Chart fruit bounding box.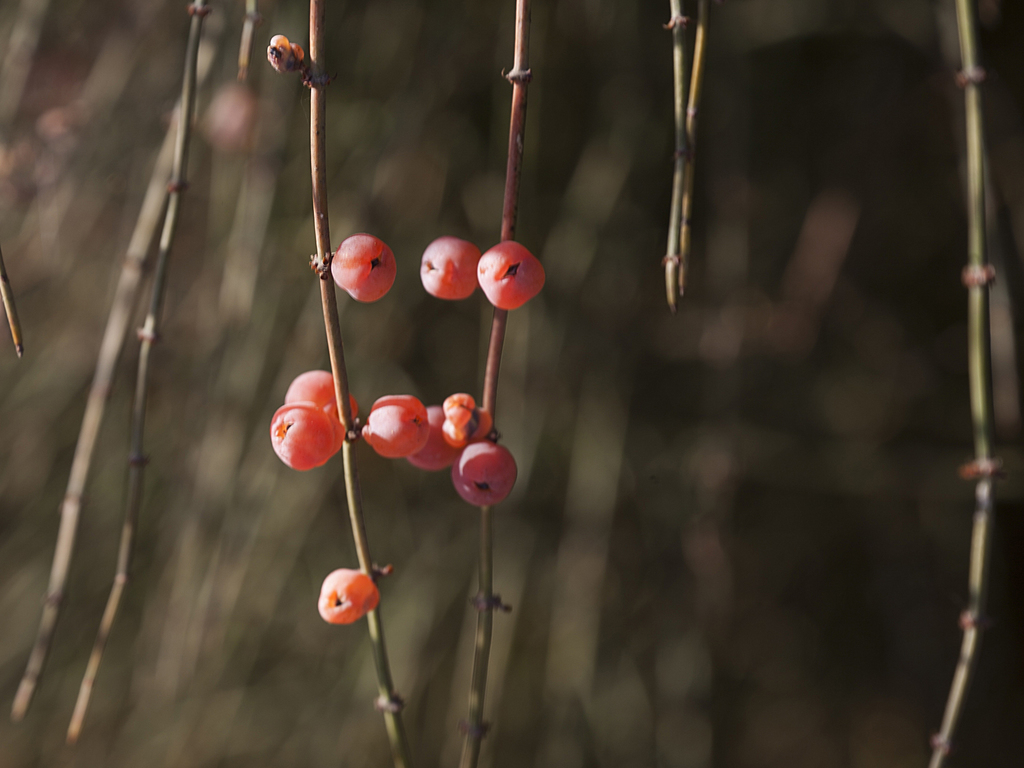
Charted: 328:233:401:304.
